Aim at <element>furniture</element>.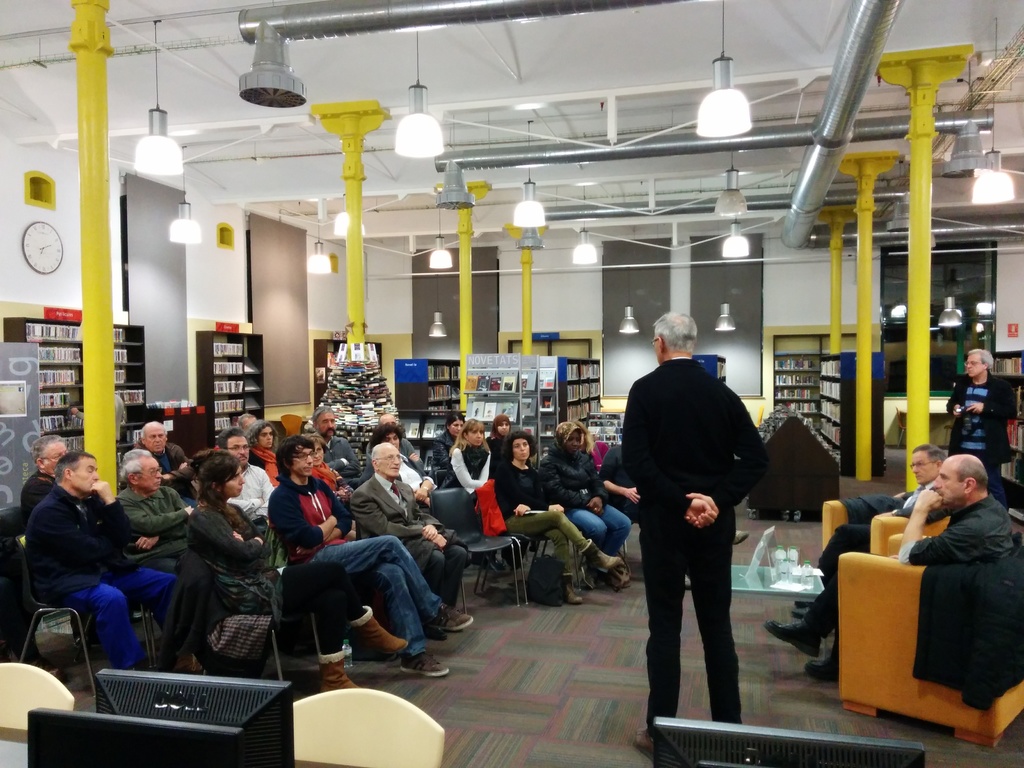
Aimed at (x1=395, y1=362, x2=463, y2=423).
